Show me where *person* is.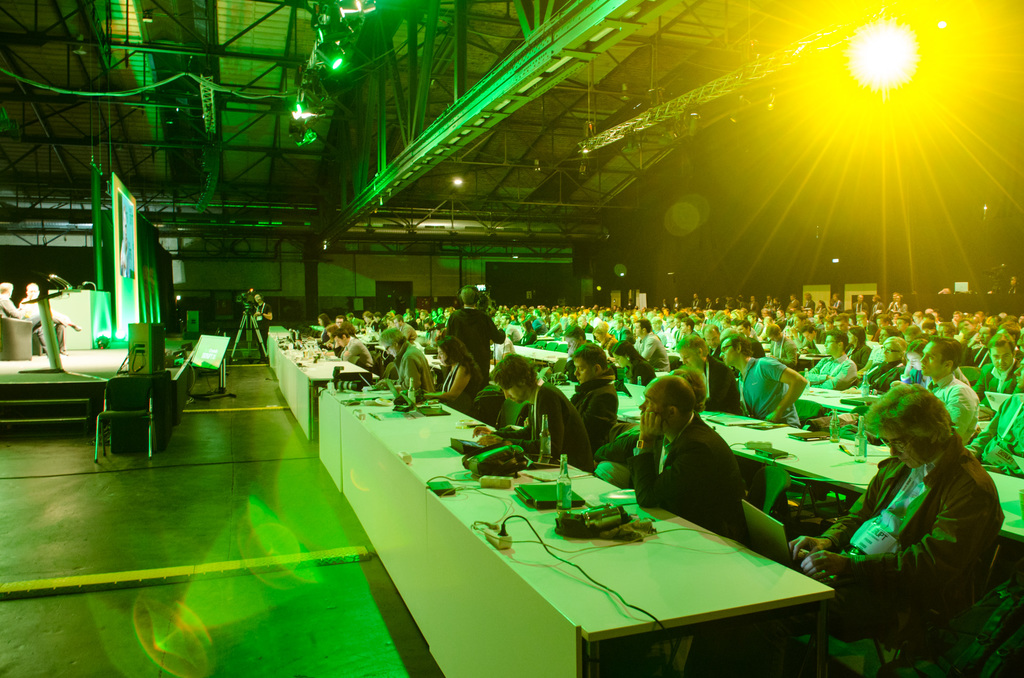
*person* is at [333, 329, 375, 369].
